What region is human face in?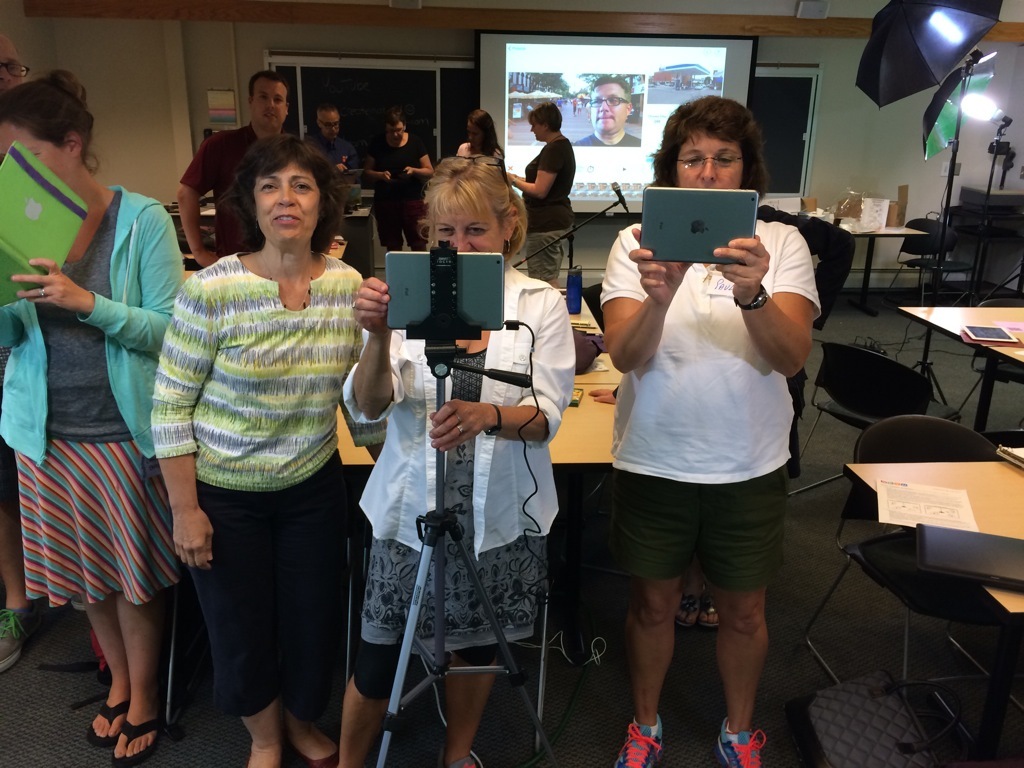
pyautogui.locateOnScreen(0, 41, 27, 92).
